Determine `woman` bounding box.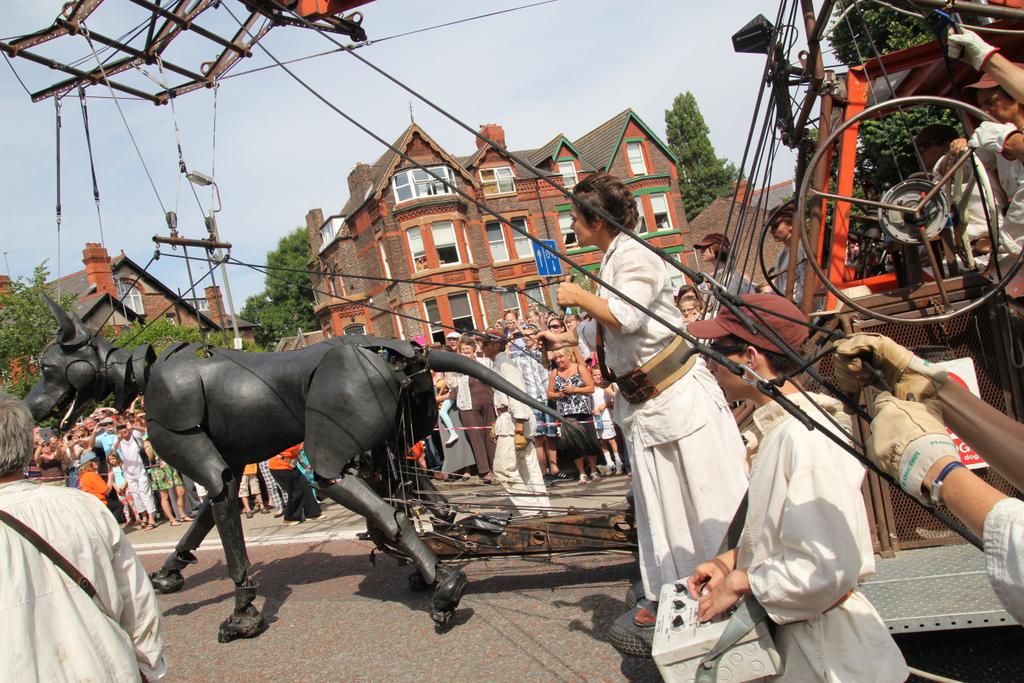
Determined: x1=111 y1=420 x2=149 y2=529.
